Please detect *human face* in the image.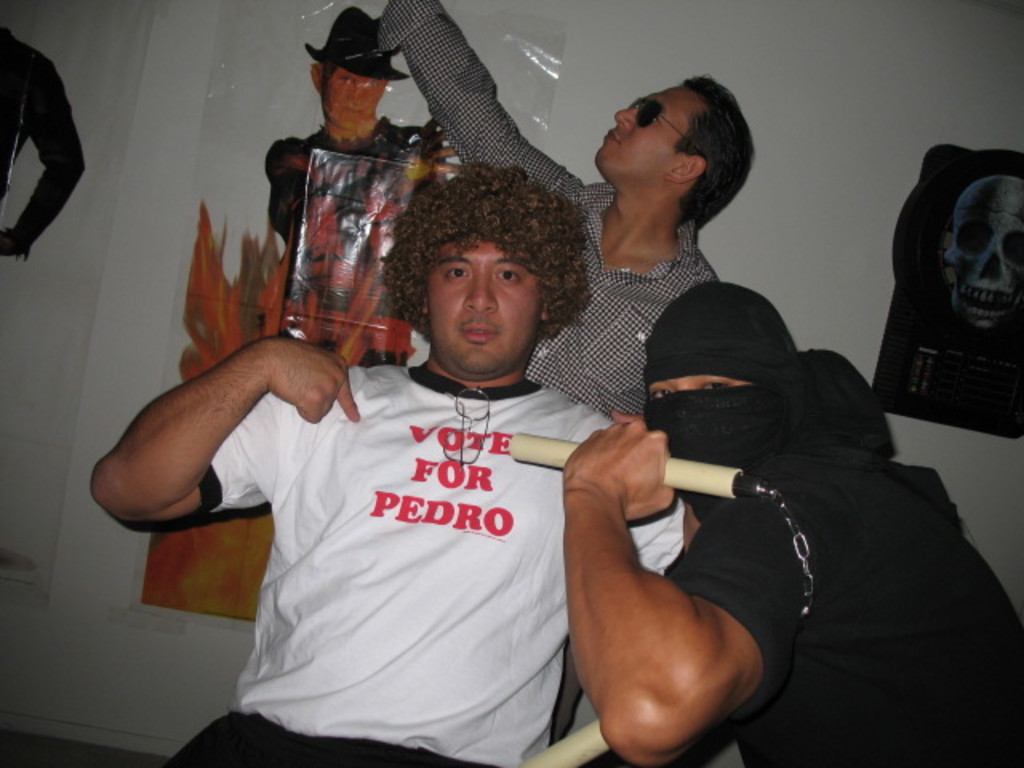
642, 365, 749, 398.
